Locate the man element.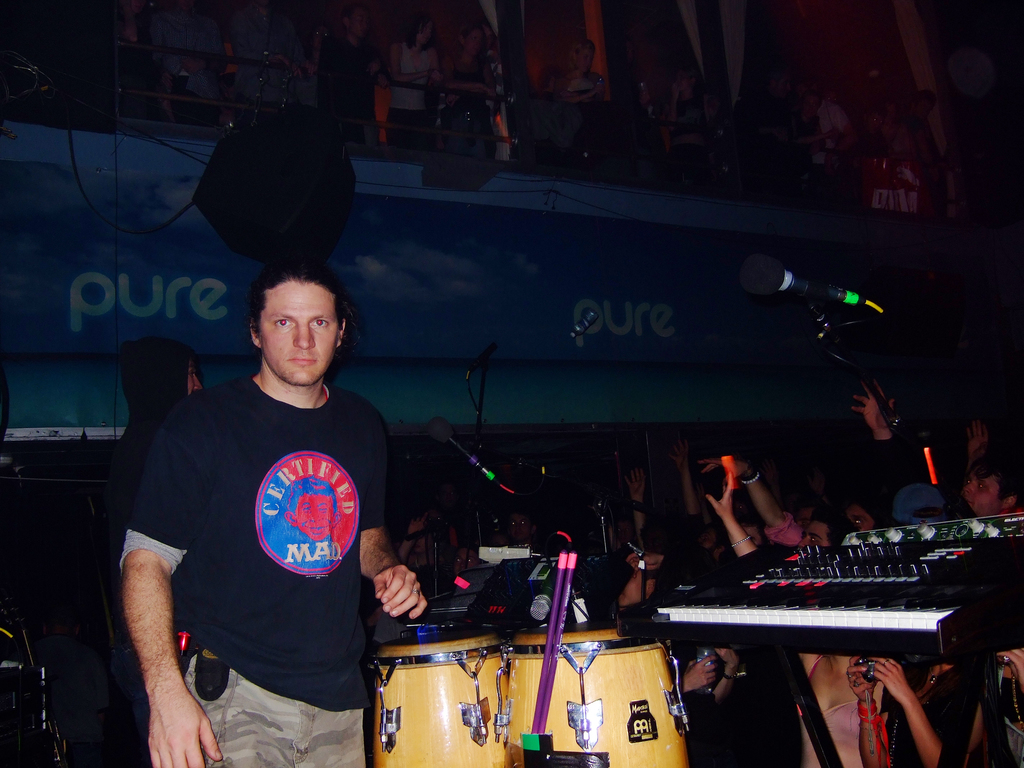
Element bbox: detection(105, 237, 409, 749).
